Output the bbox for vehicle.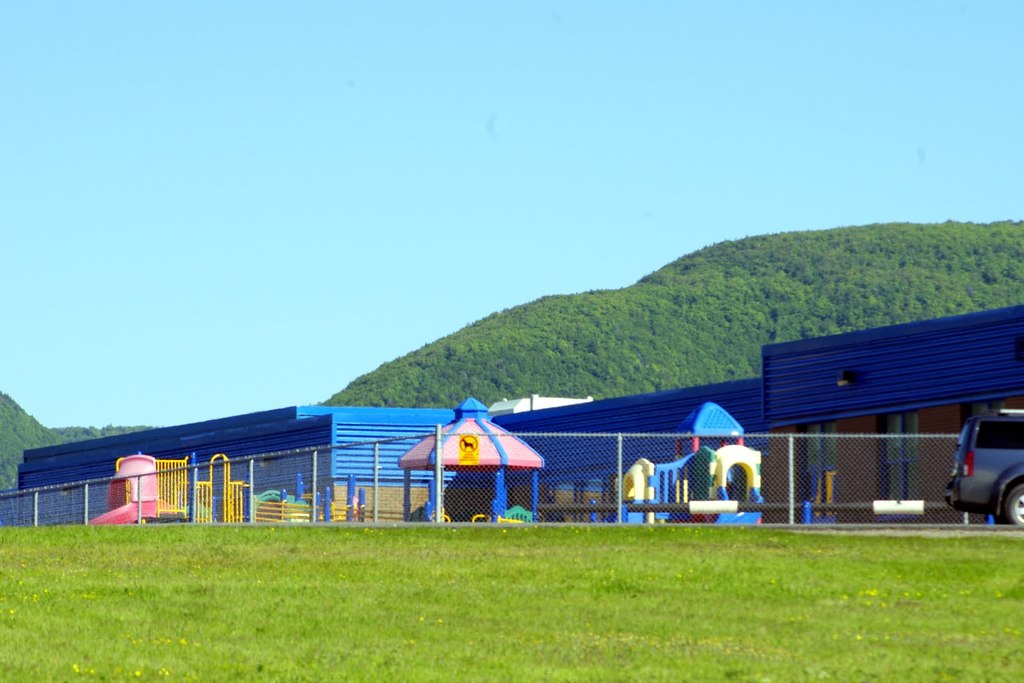
(934,401,1023,522).
